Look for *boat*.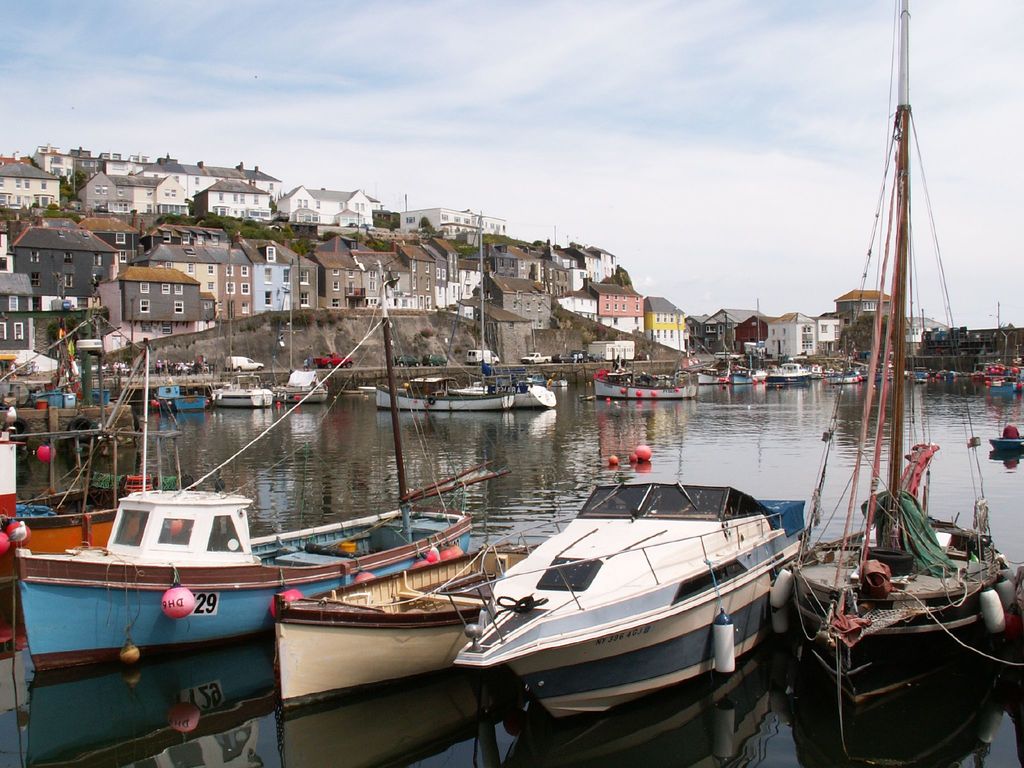
Found: x1=376 y1=367 x2=571 y2=404.
